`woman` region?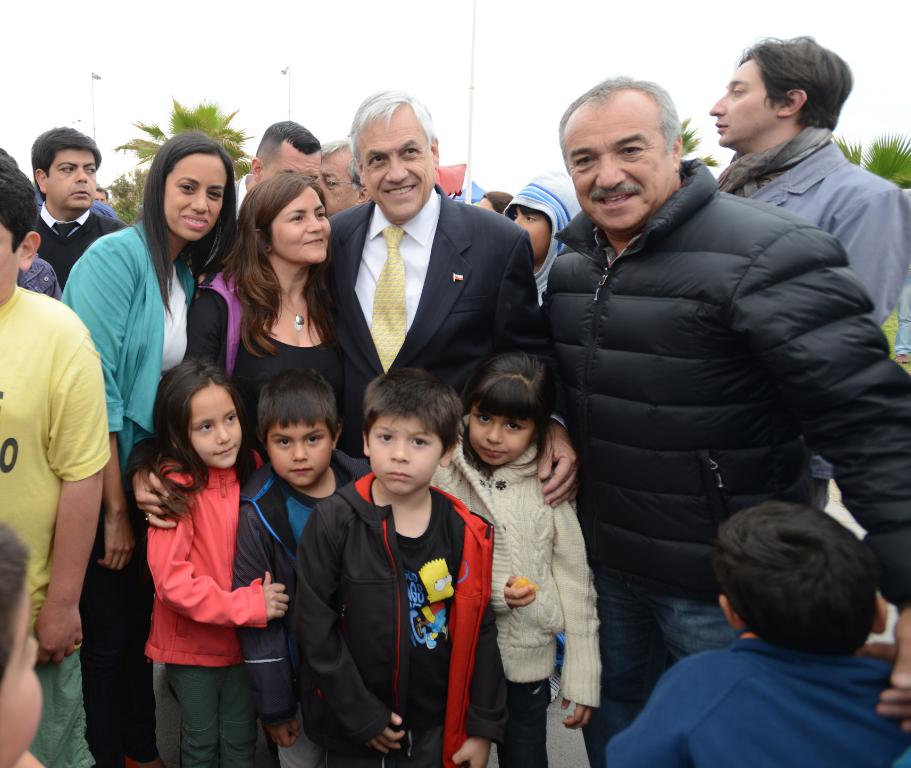
(154,166,352,532)
